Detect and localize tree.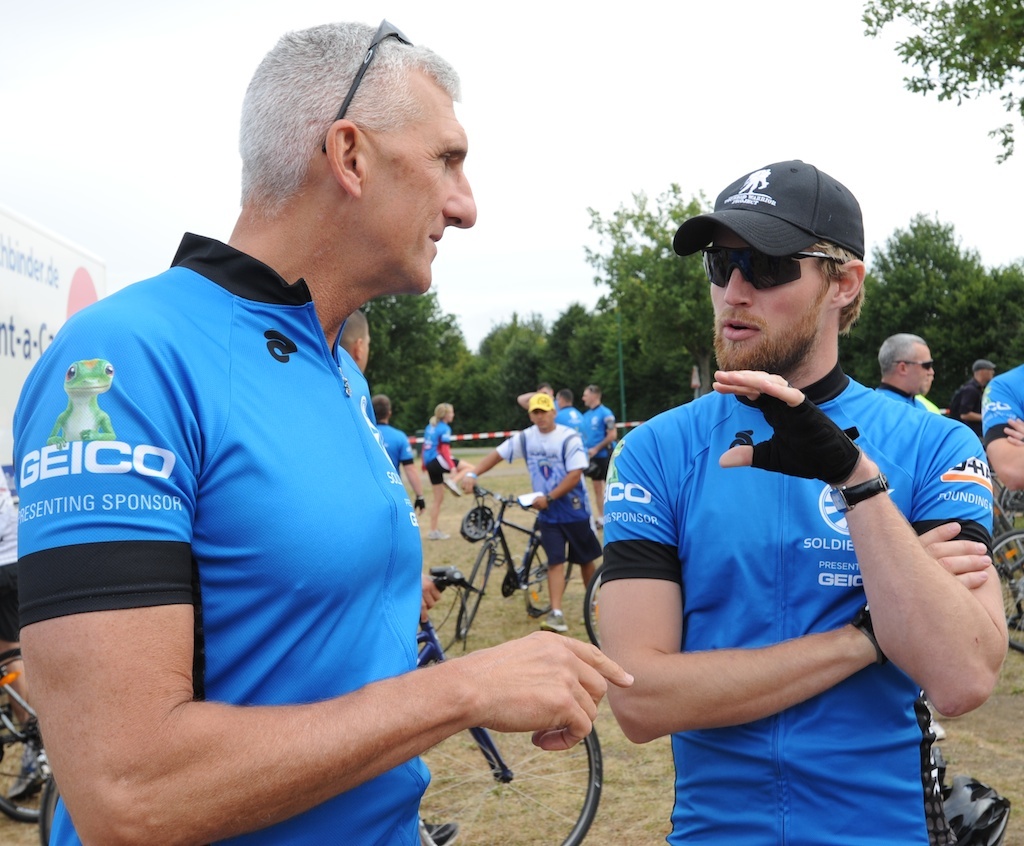
Localized at {"x1": 482, "y1": 311, "x2": 550, "y2": 423}.
